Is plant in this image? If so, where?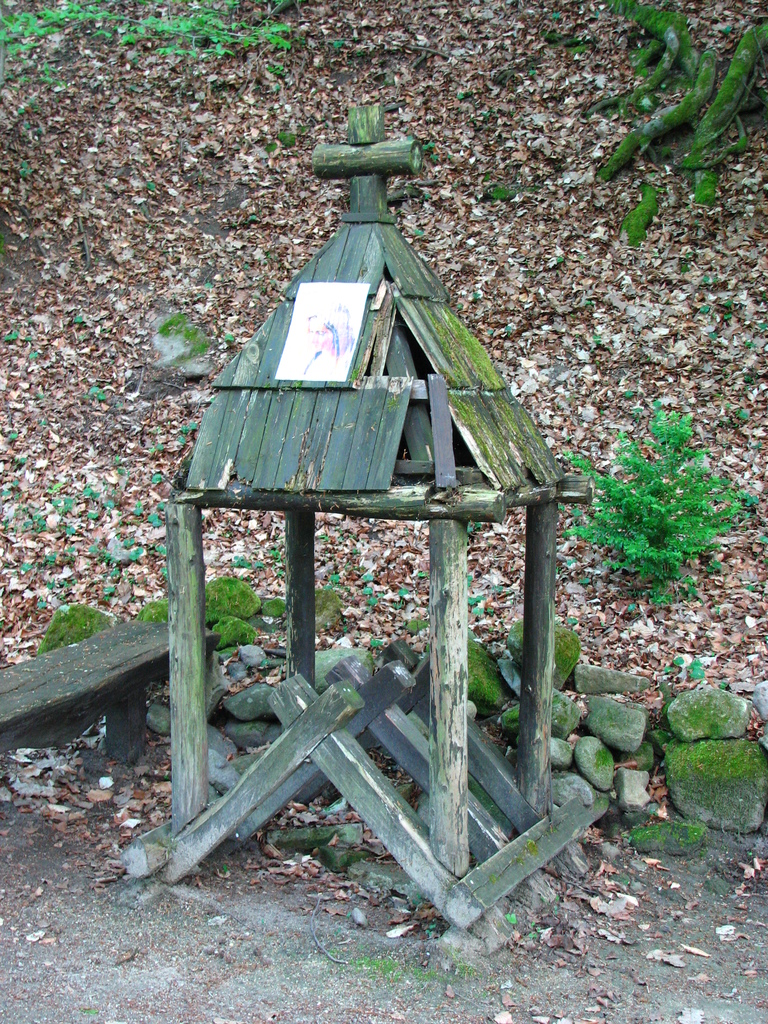
Yes, at 330/37/345/51.
